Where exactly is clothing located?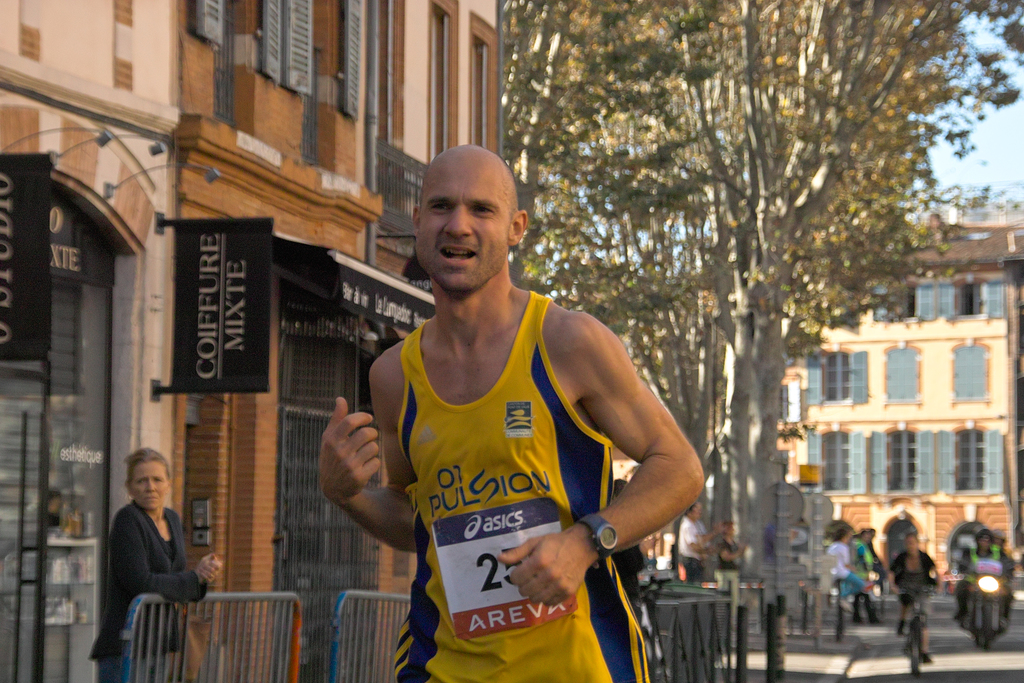
Its bounding box is left=91, top=498, right=192, bottom=682.
